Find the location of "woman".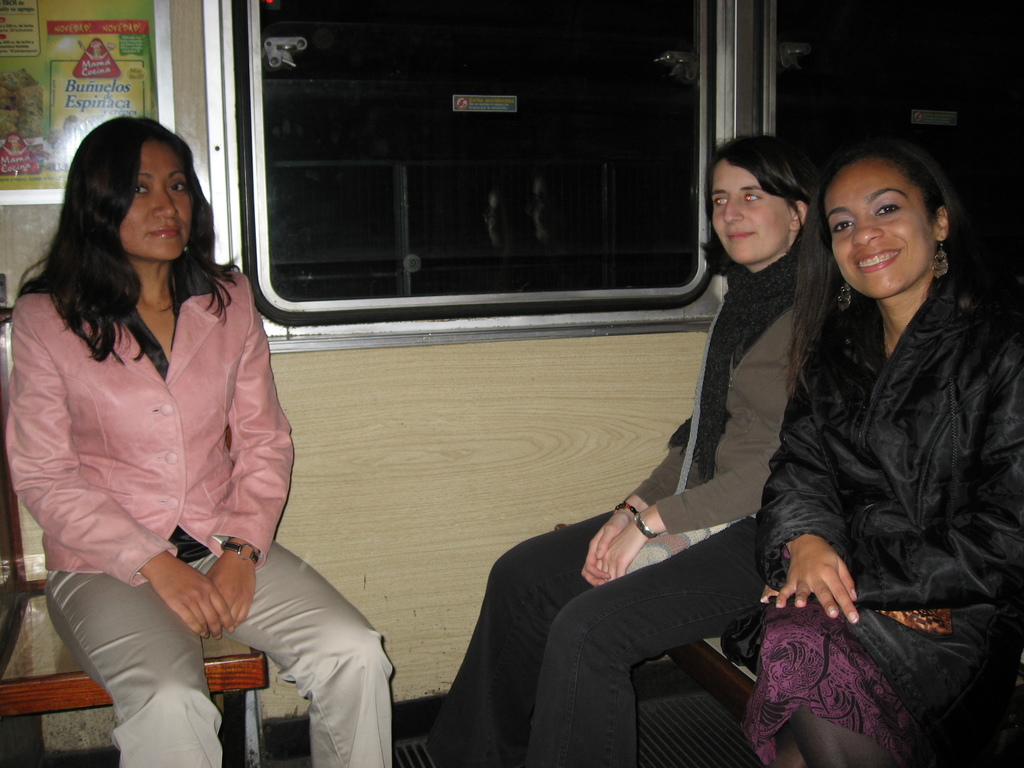
Location: l=730, t=127, r=1023, b=767.
